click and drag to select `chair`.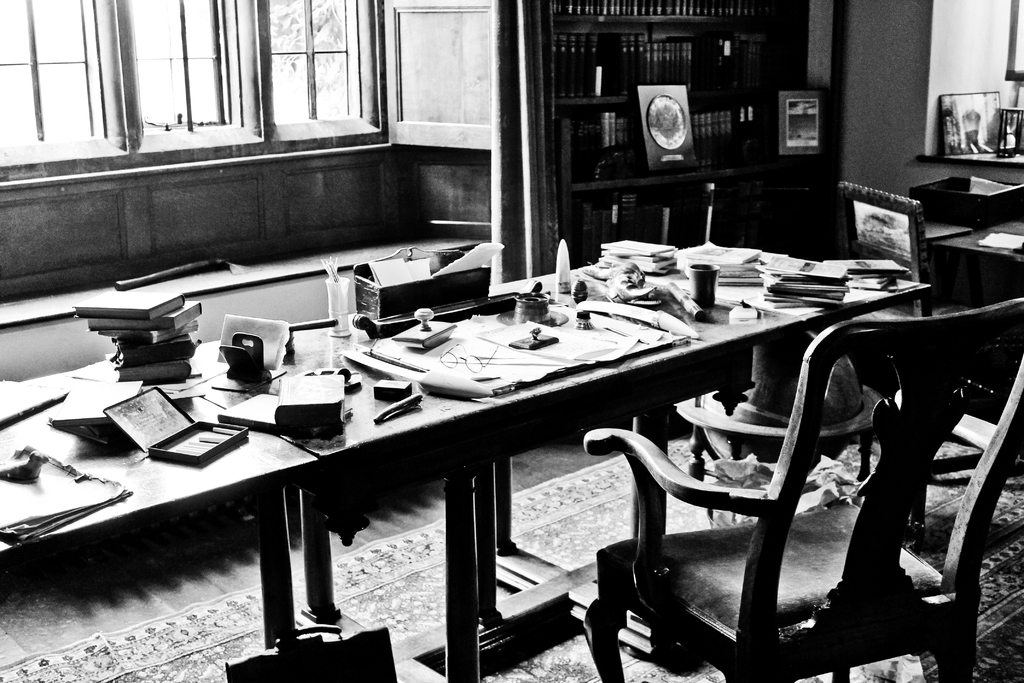
Selection: BBox(836, 178, 1023, 537).
